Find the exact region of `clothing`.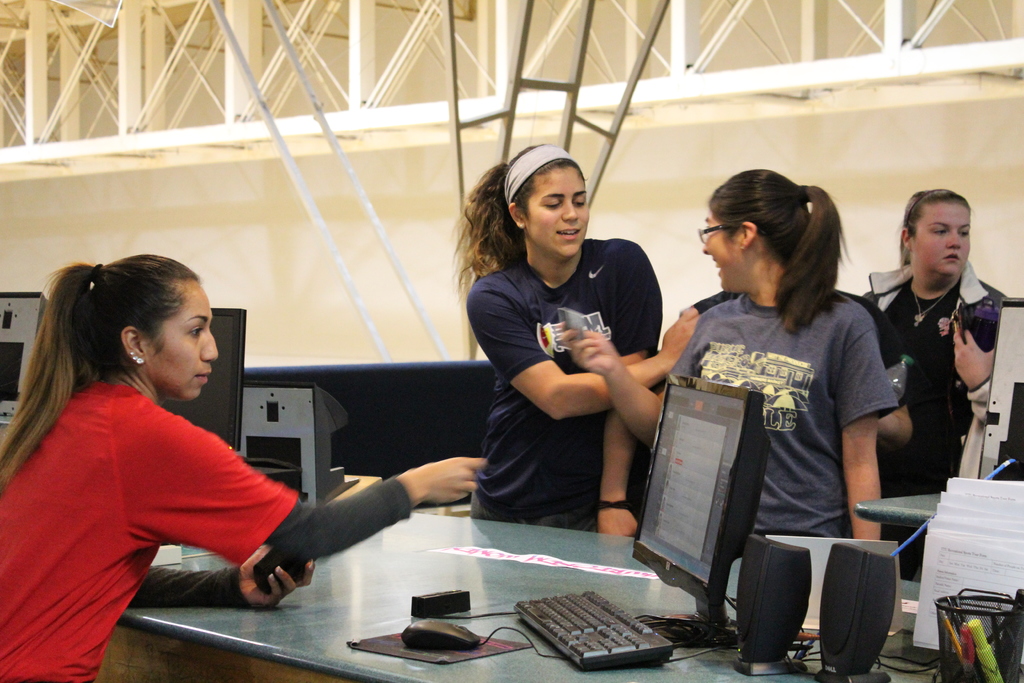
Exact region: [left=460, top=220, right=688, bottom=568].
